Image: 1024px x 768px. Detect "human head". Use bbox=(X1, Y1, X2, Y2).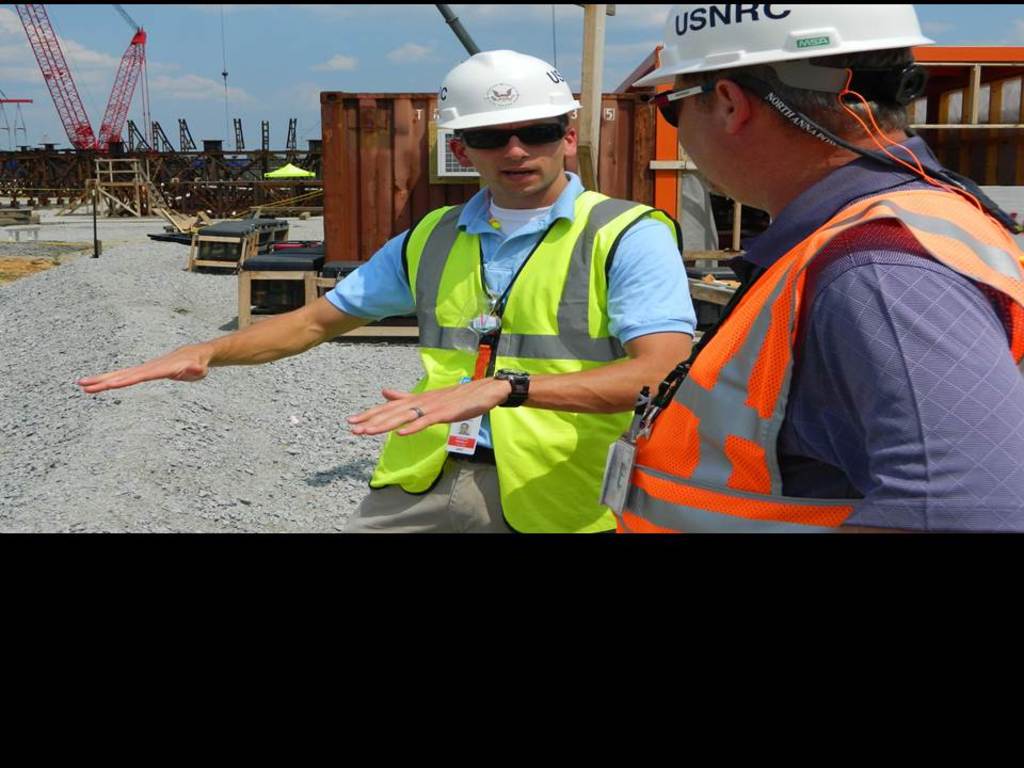
bbox=(433, 55, 592, 210).
